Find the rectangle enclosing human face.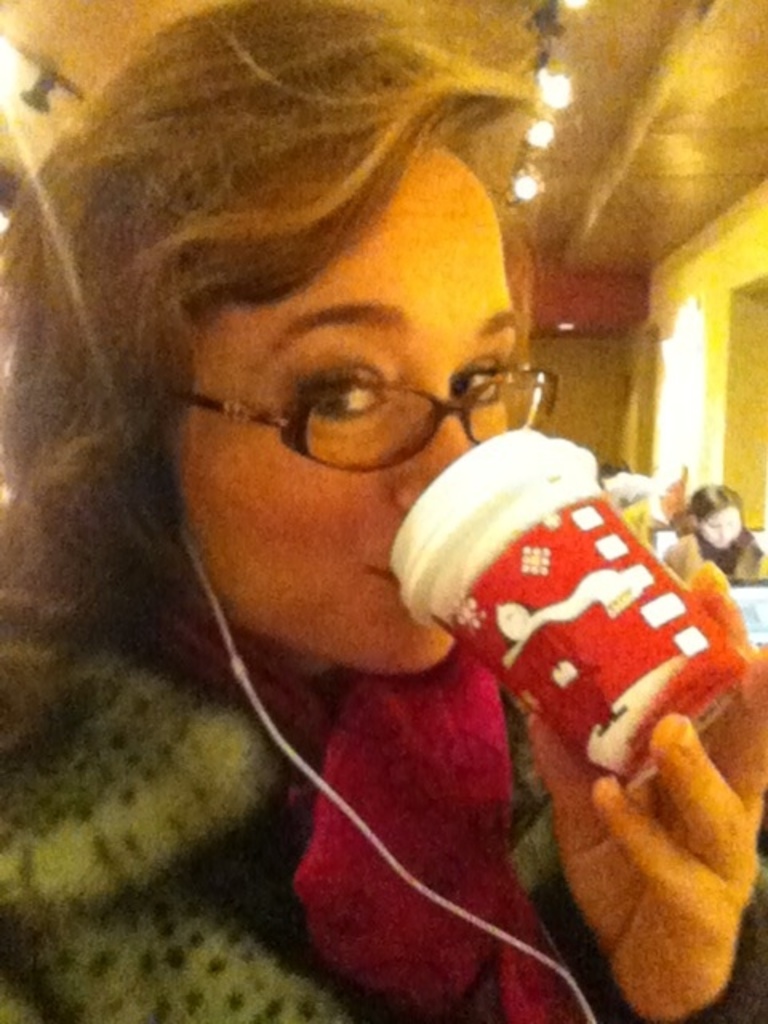
bbox(190, 147, 515, 675).
